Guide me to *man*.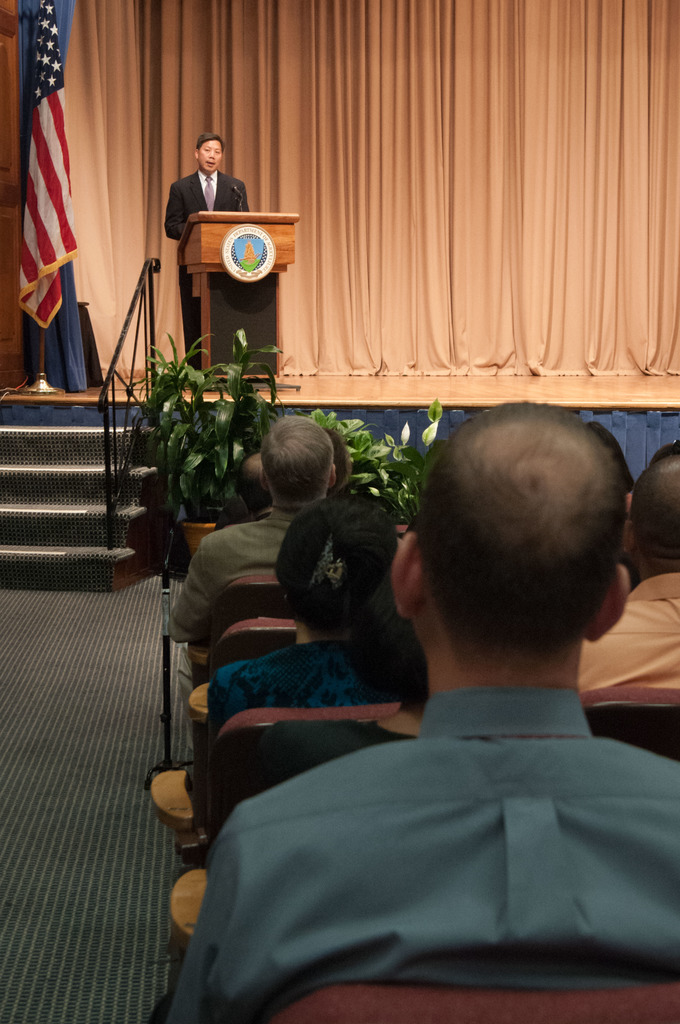
Guidance: <region>159, 134, 258, 378</region>.
